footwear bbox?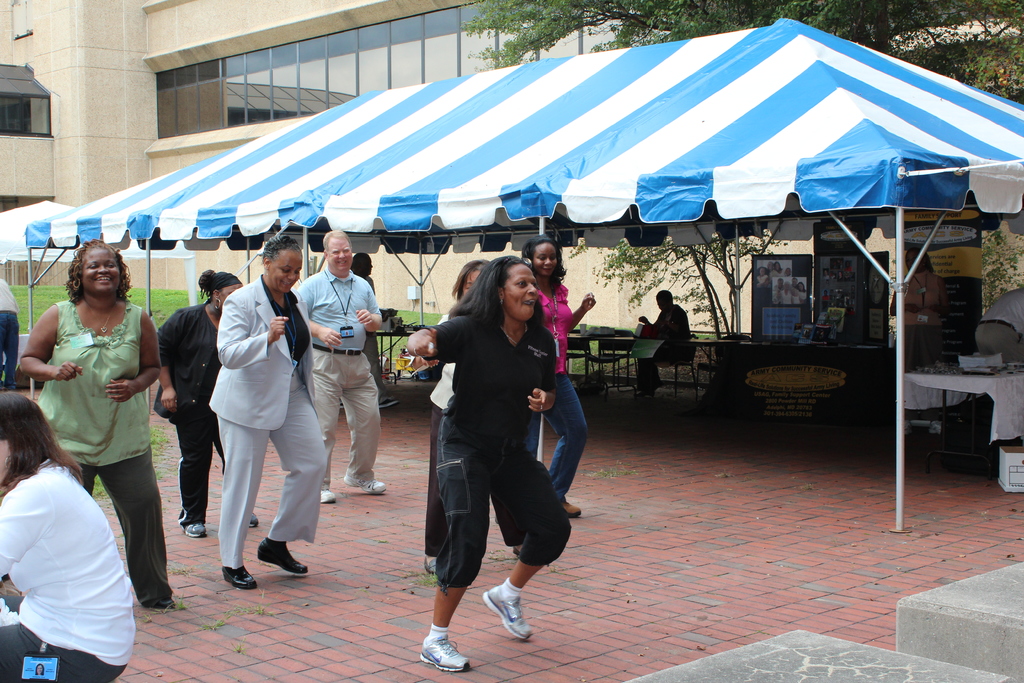
left=155, top=599, right=175, bottom=611
